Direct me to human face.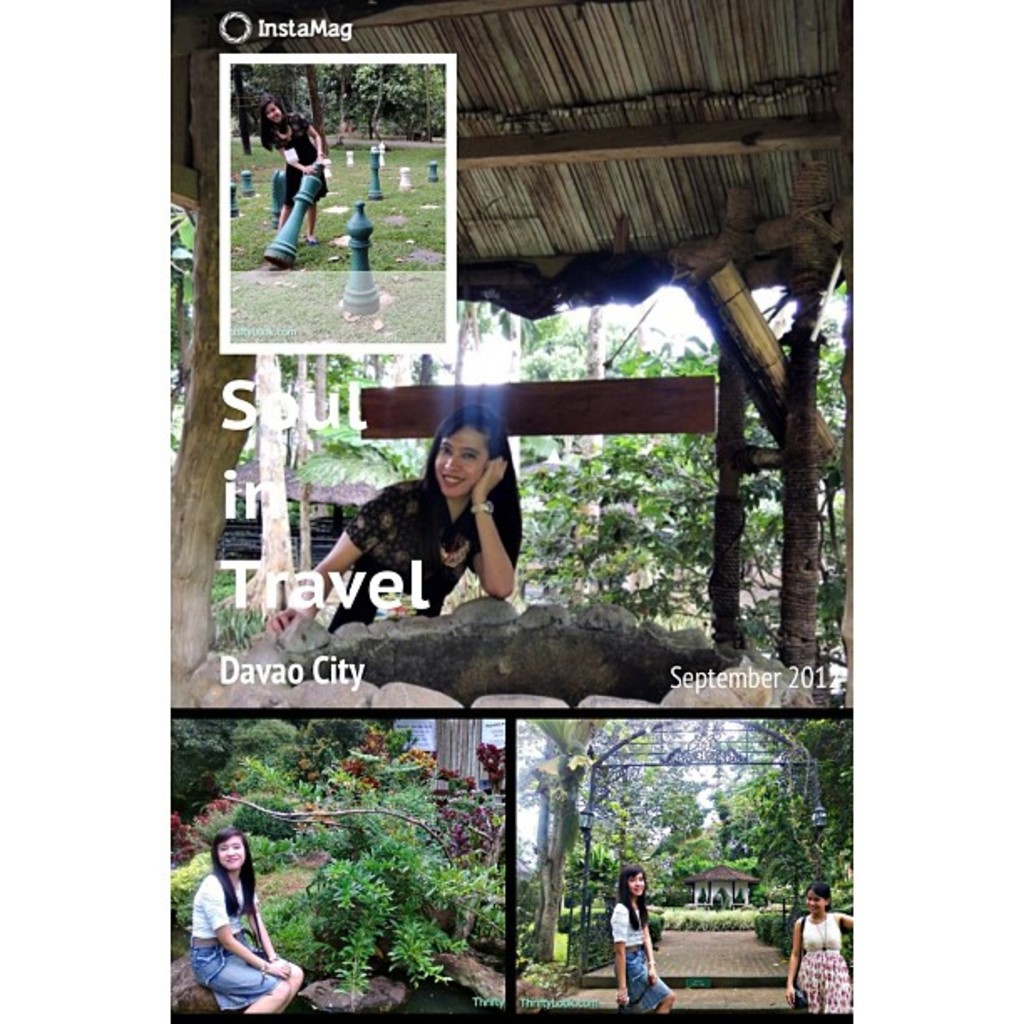
Direction: {"x1": 437, "y1": 425, "x2": 484, "y2": 490}.
